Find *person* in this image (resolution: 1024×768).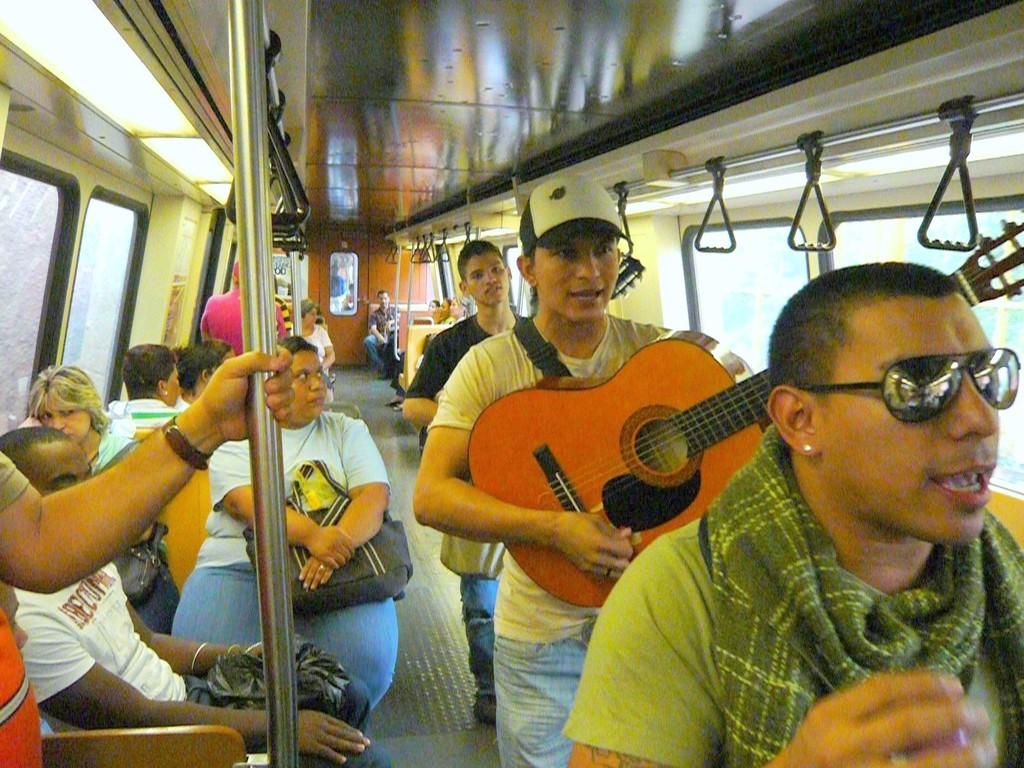
x1=287 y1=296 x2=340 y2=412.
